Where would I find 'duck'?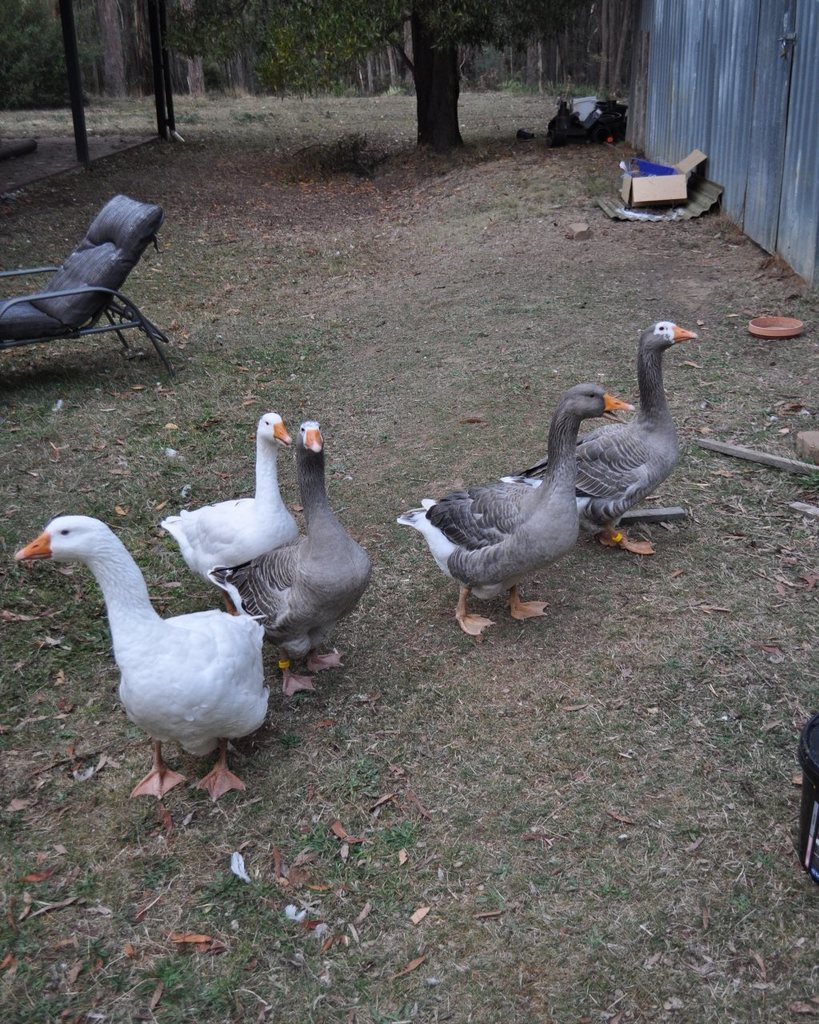
At [left=152, top=411, right=309, bottom=621].
